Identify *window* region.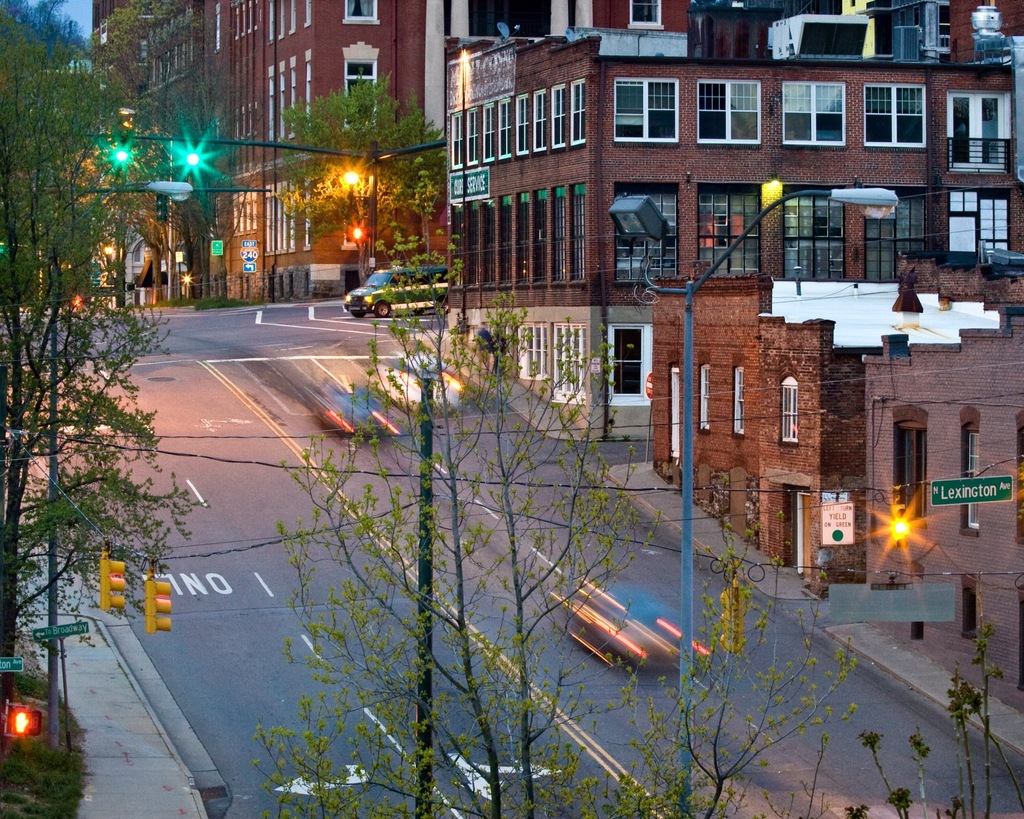
Region: [x1=154, y1=26, x2=158, y2=50].
